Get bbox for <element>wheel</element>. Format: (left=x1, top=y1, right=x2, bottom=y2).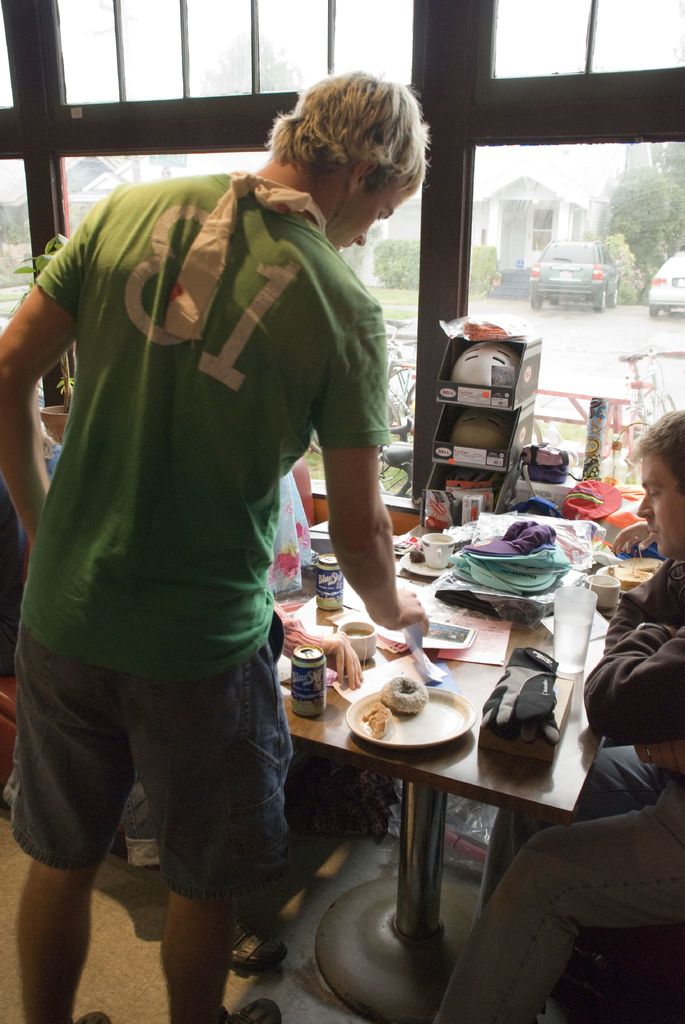
(left=649, top=307, right=657, bottom=316).
